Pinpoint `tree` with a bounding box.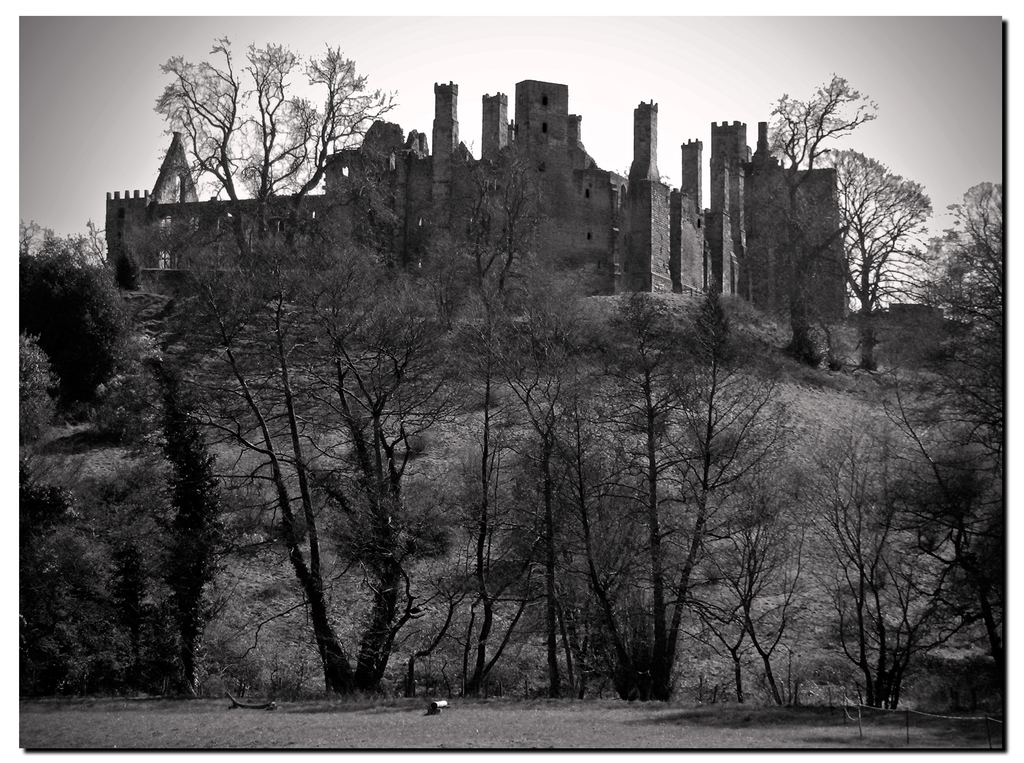
820 112 944 346.
